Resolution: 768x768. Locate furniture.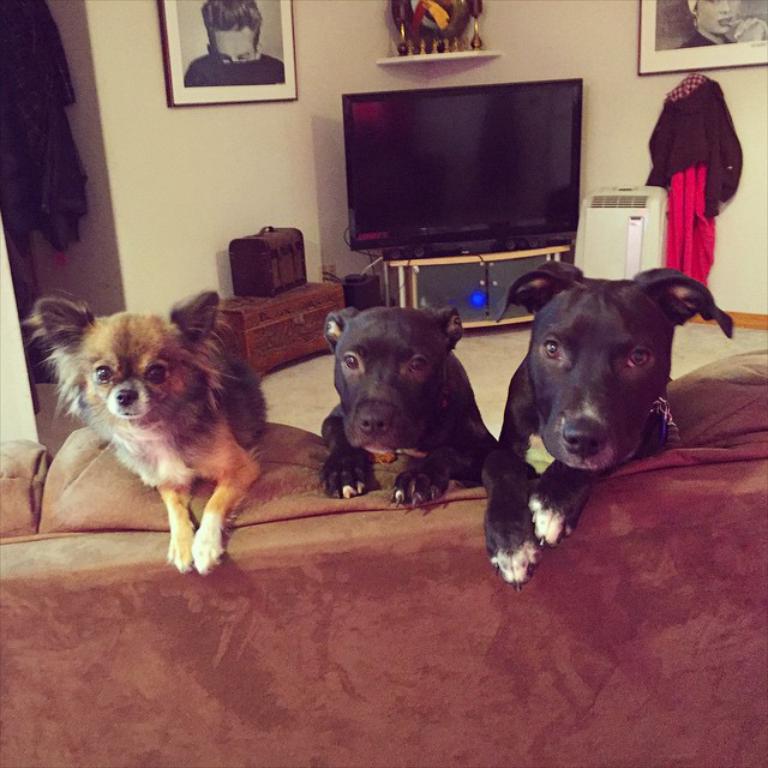
(0,347,767,767).
